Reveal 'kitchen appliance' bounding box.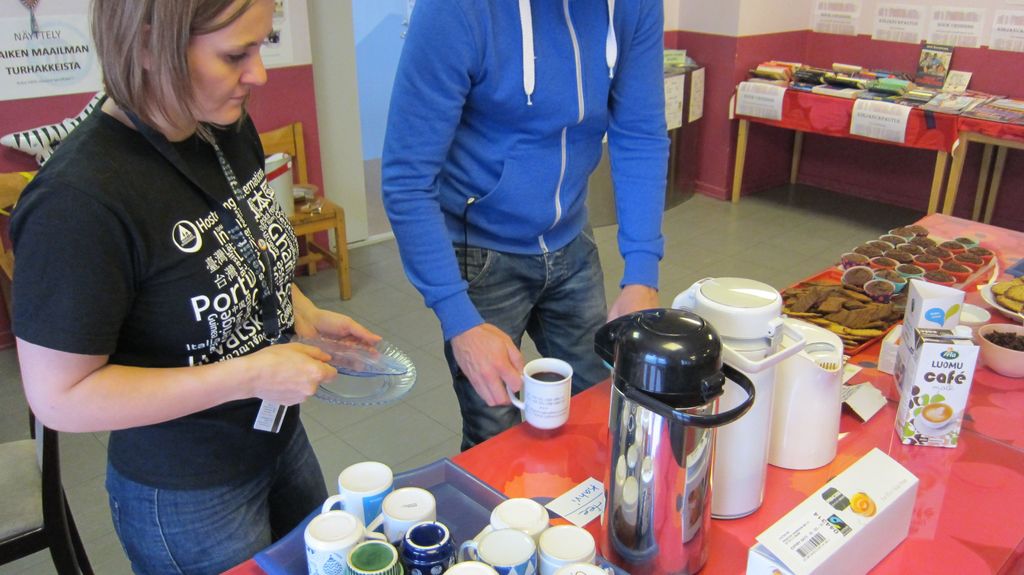
Revealed: 381:491:434:534.
